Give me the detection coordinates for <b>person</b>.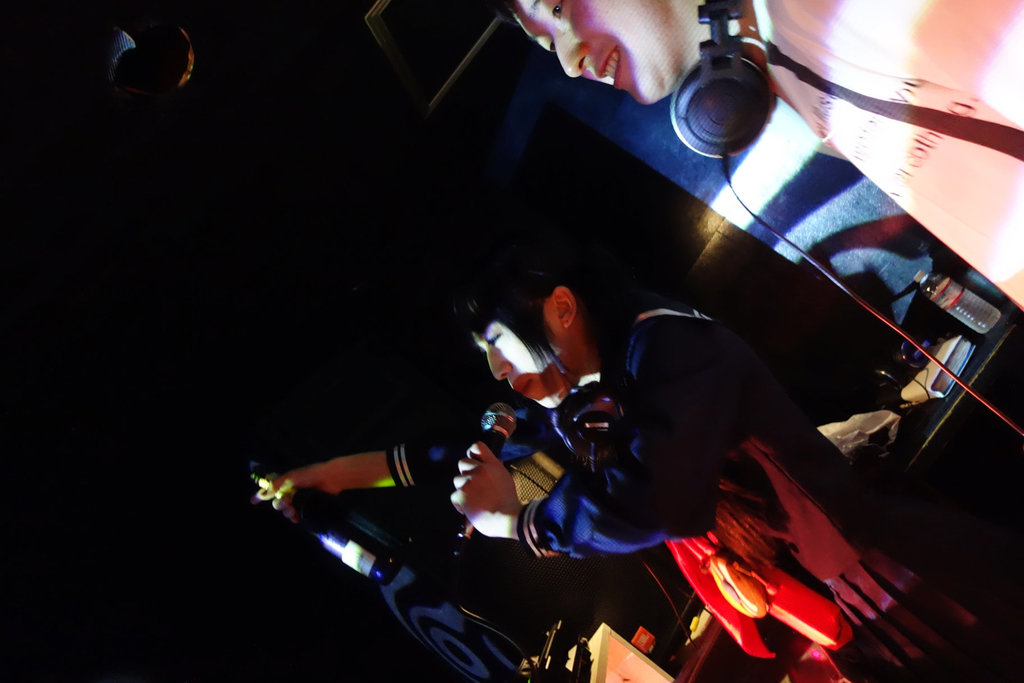
(x1=502, y1=0, x2=1023, y2=314).
